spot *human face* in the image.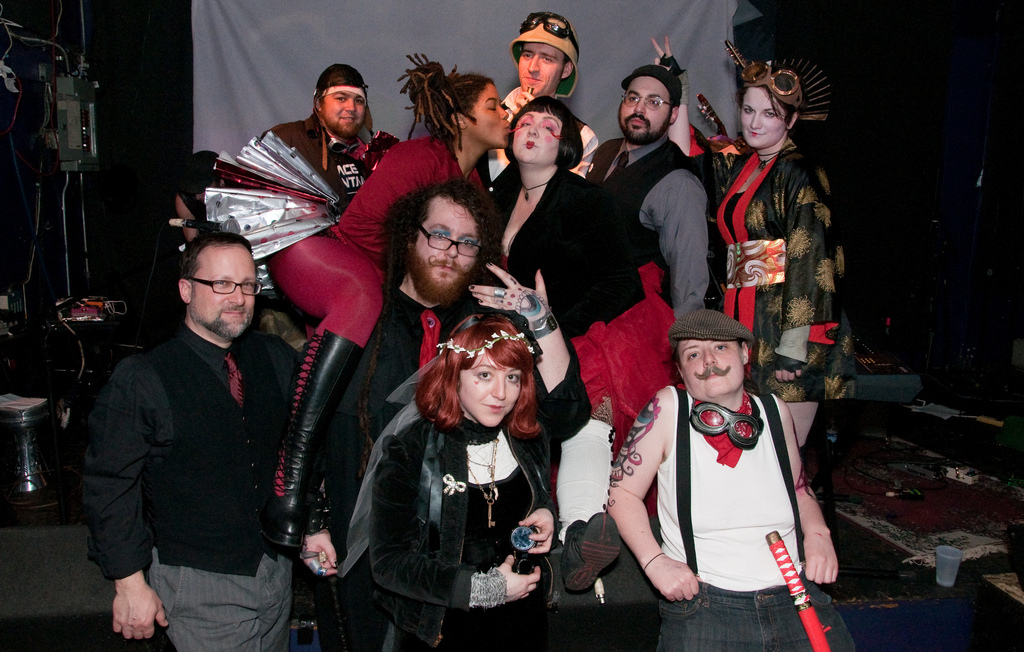
*human face* found at box=[517, 96, 553, 156].
